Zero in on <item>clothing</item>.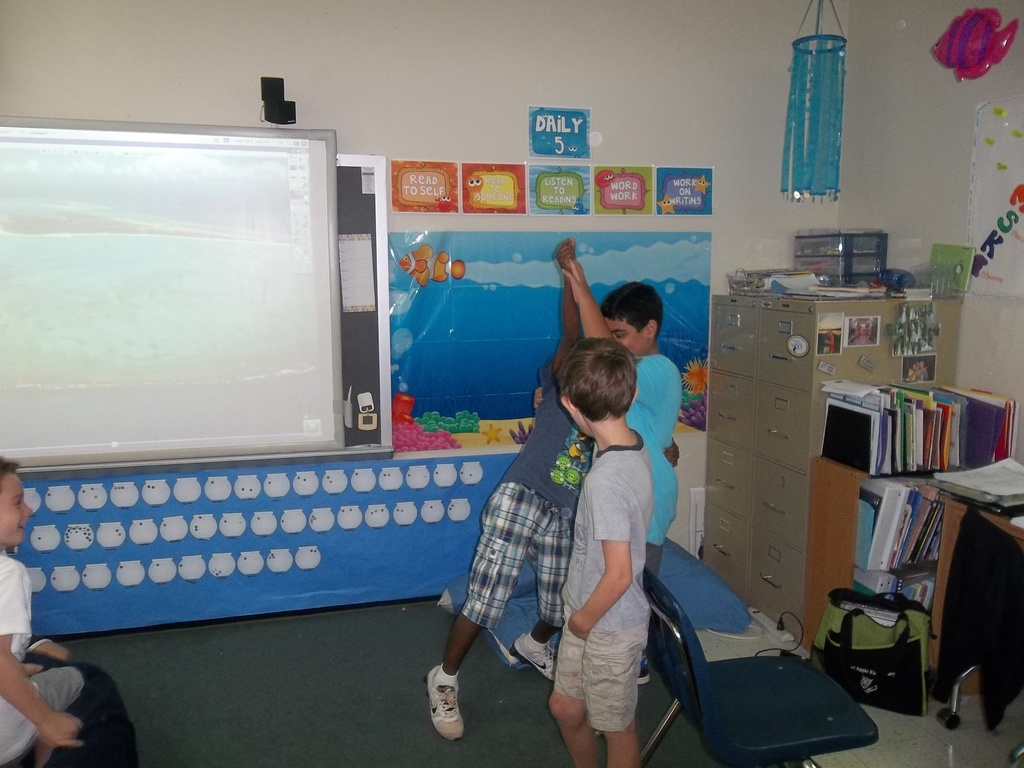
Zeroed in: BBox(624, 351, 686, 541).
